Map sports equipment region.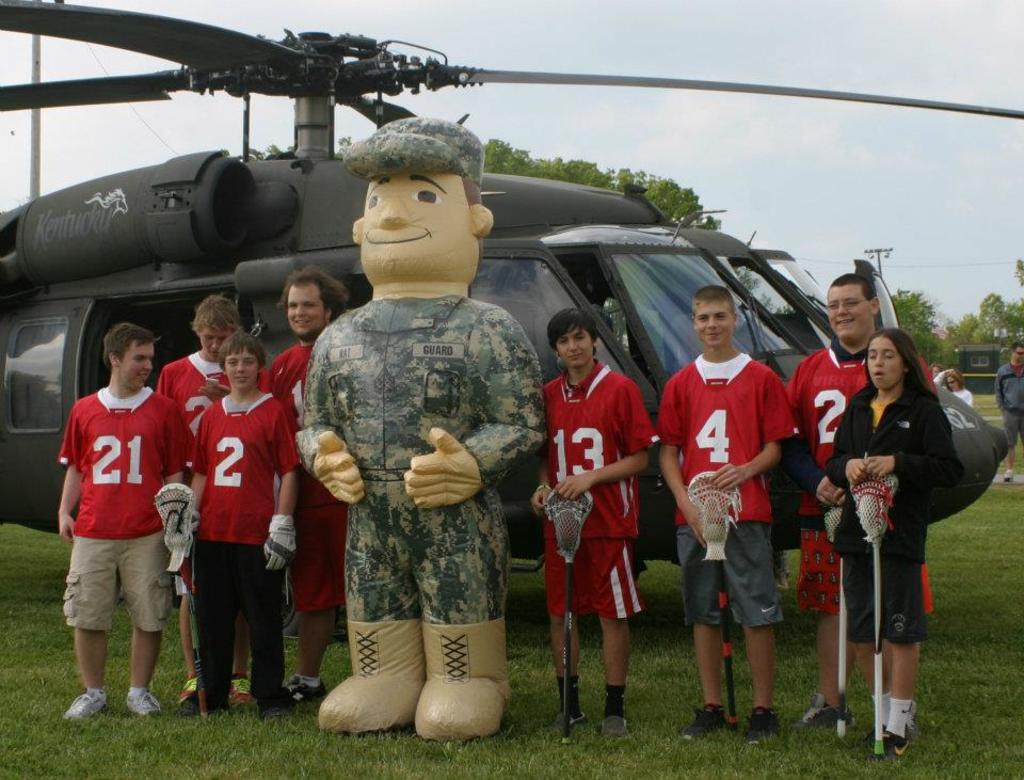
Mapped to <bbox>877, 725, 916, 758</bbox>.
